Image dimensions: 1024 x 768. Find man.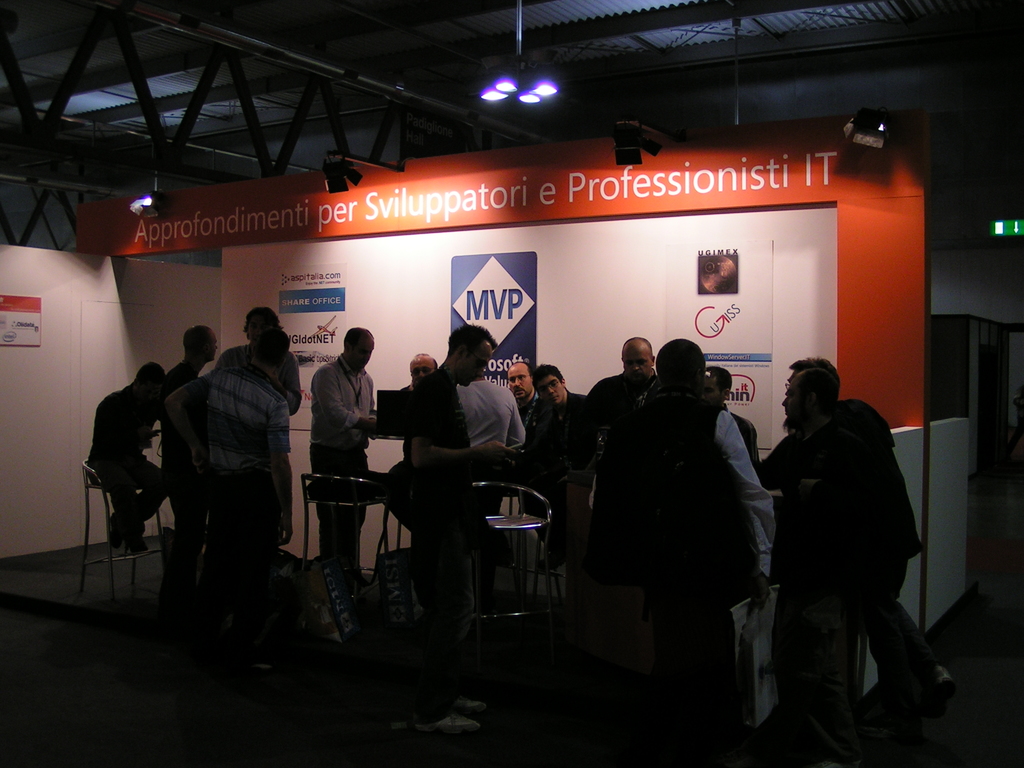
BBox(406, 352, 436, 388).
